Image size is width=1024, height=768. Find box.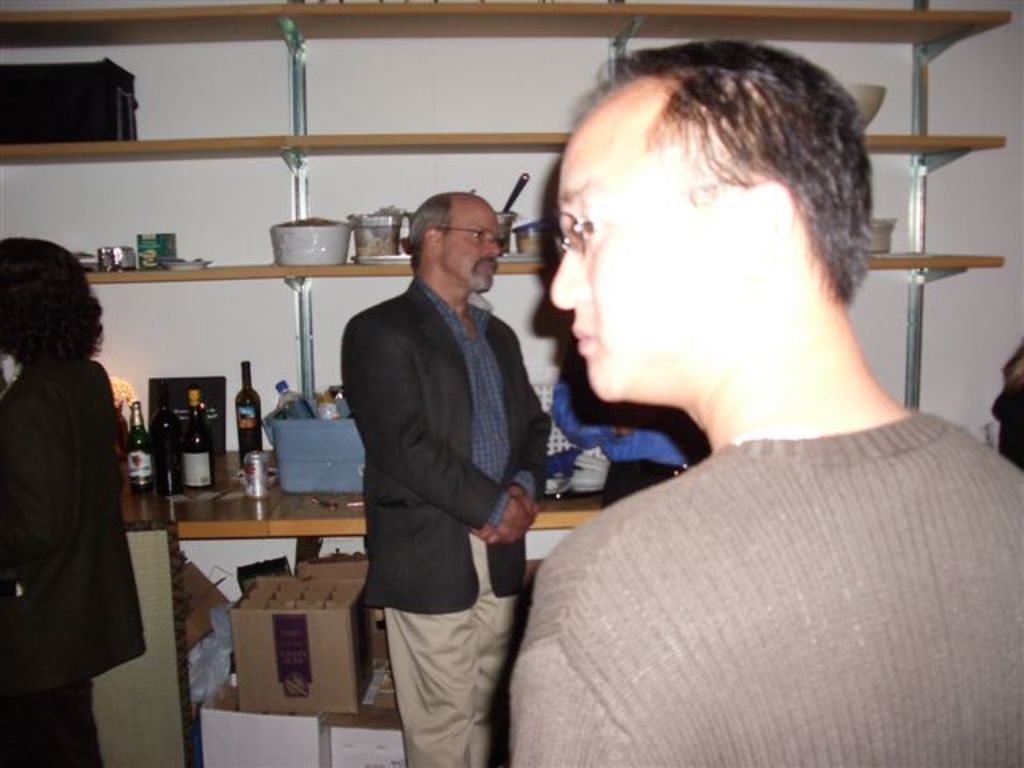
select_region(232, 574, 371, 714).
